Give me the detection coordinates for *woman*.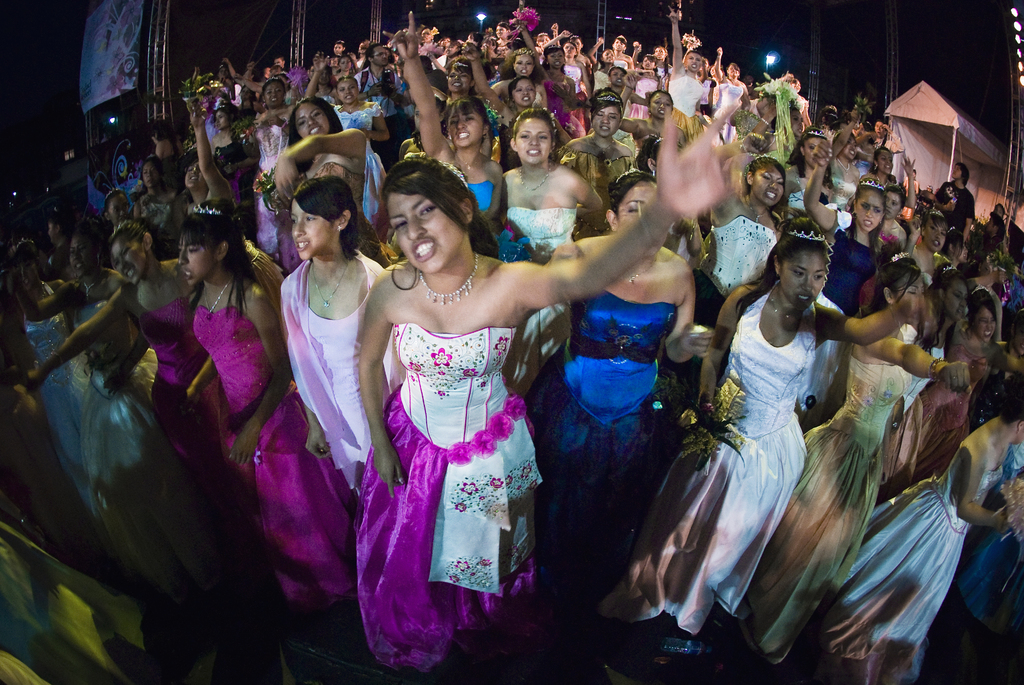
918, 372, 1023, 684.
